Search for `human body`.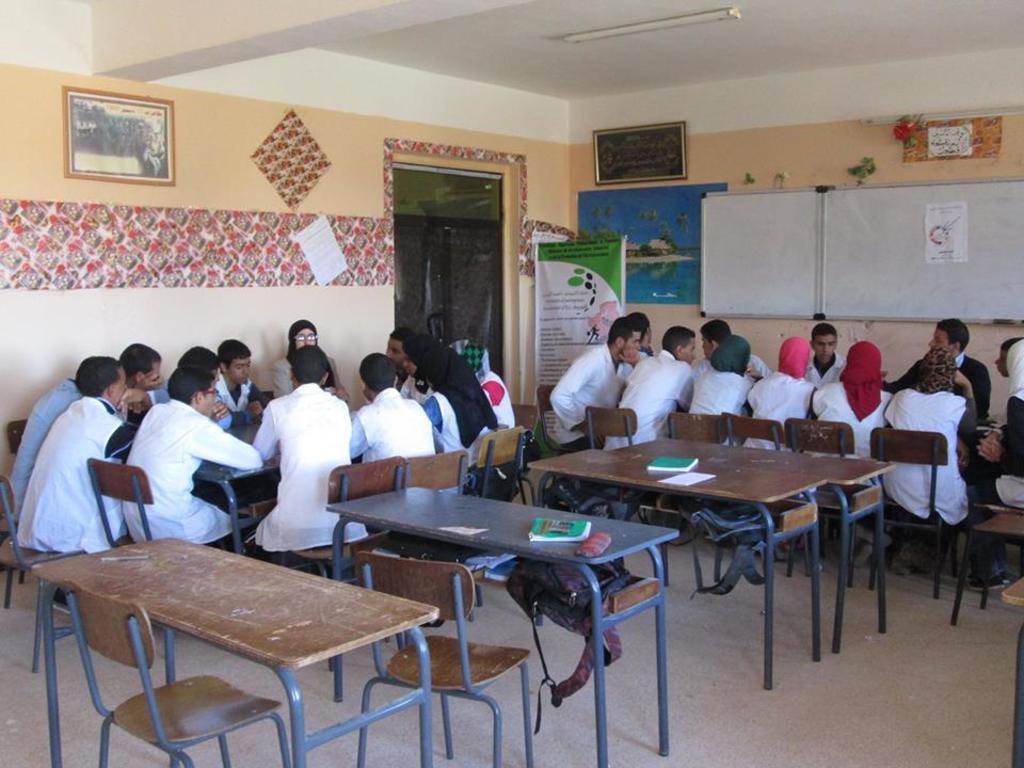
Found at rect(389, 326, 417, 402).
